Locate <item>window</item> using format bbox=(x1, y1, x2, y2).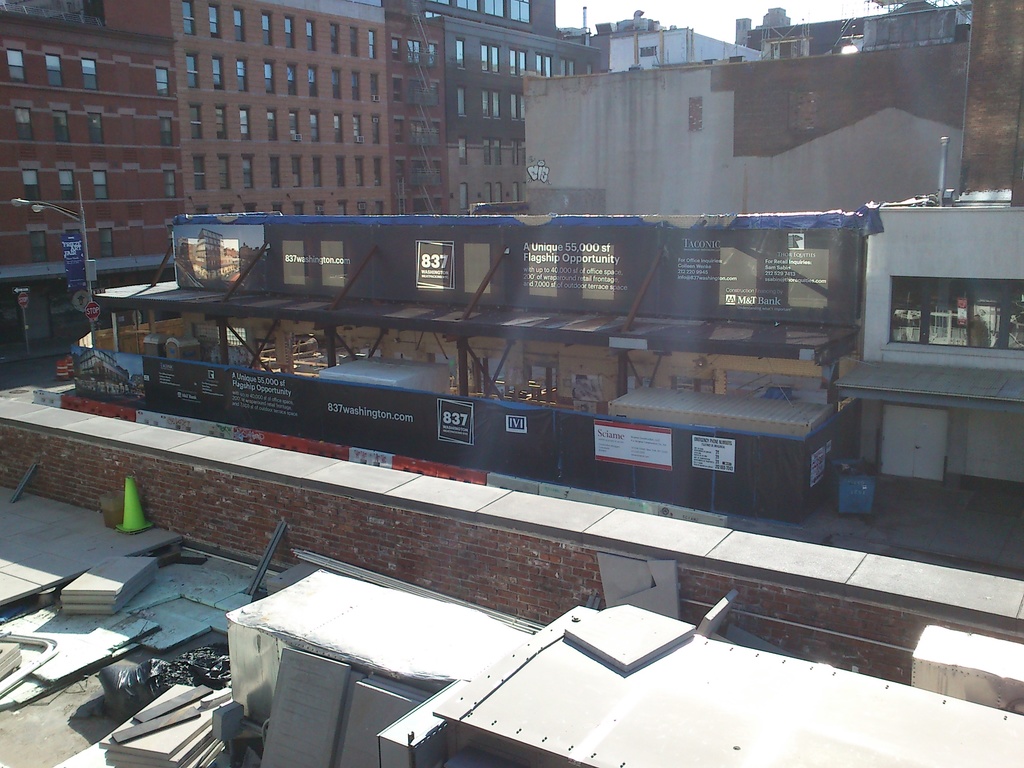
bbox=(307, 67, 318, 98).
